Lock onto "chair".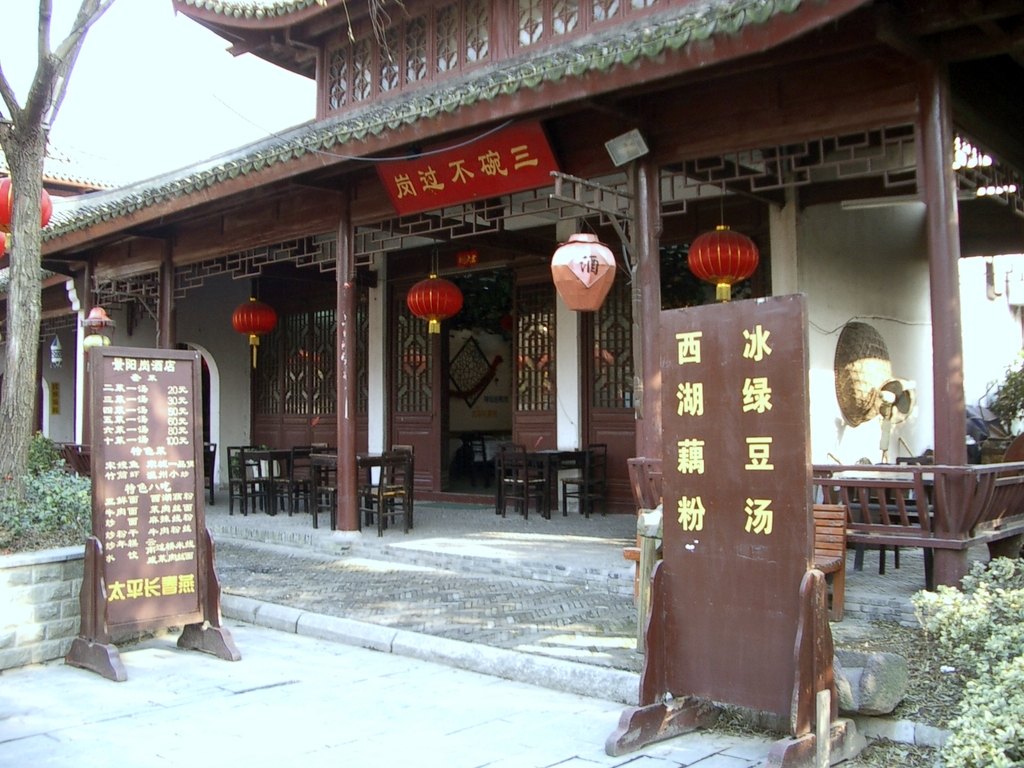
Locked: (left=230, top=446, right=269, bottom=508).
